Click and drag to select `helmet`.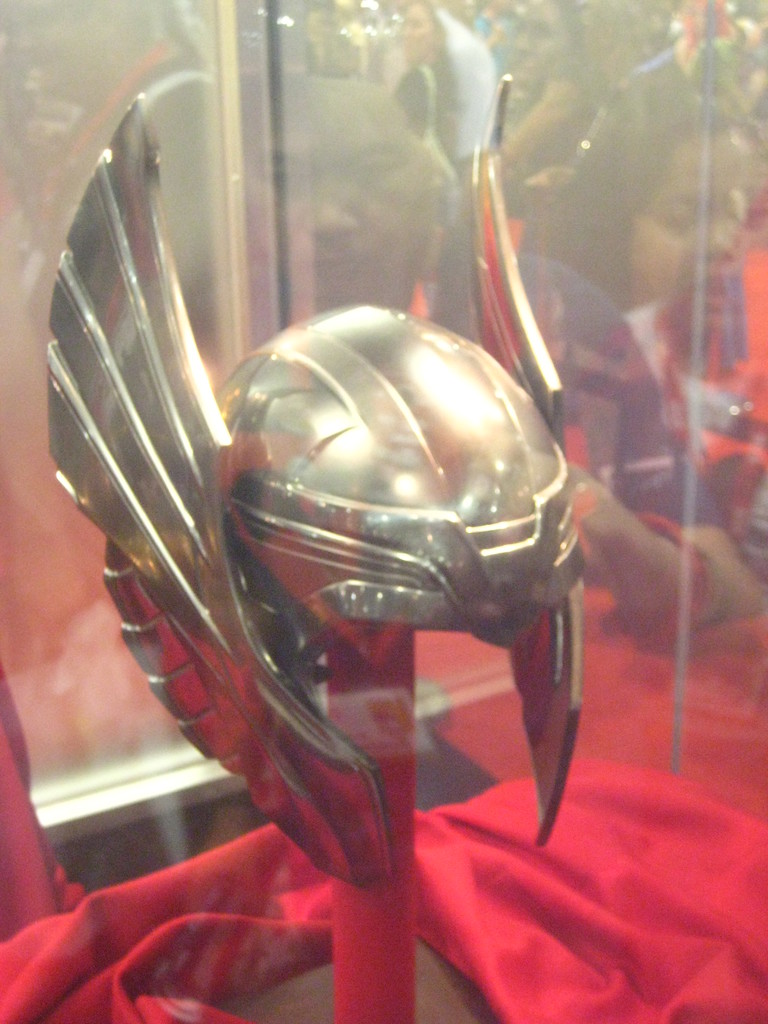
Selection: 78,152,563,840.
